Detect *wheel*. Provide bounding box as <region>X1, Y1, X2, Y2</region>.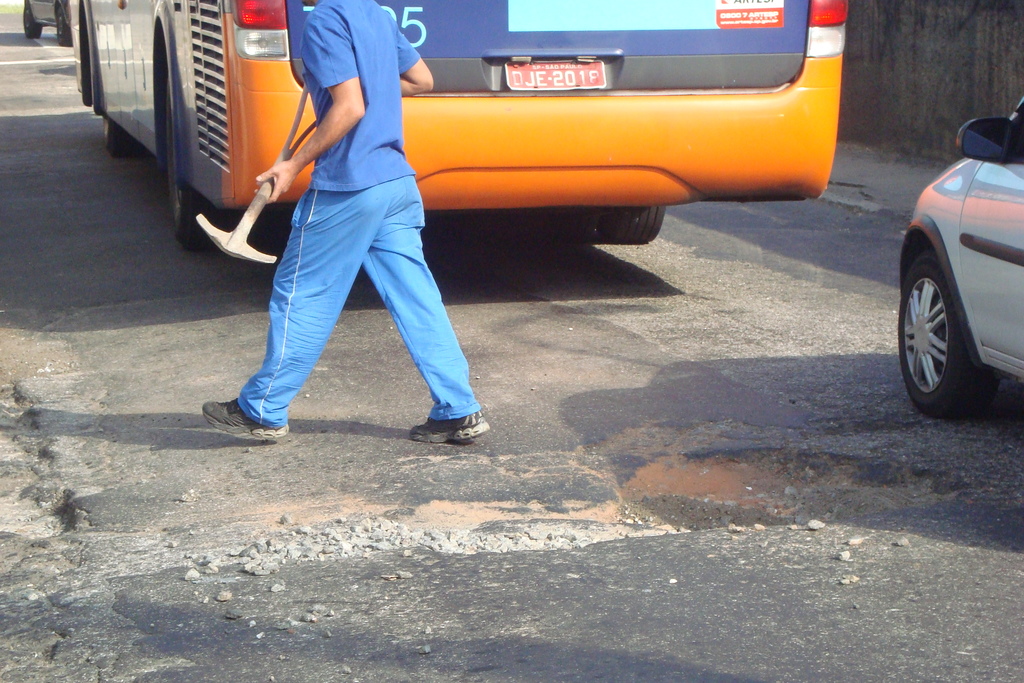
<region>106, 121, 129, 158</region>.
